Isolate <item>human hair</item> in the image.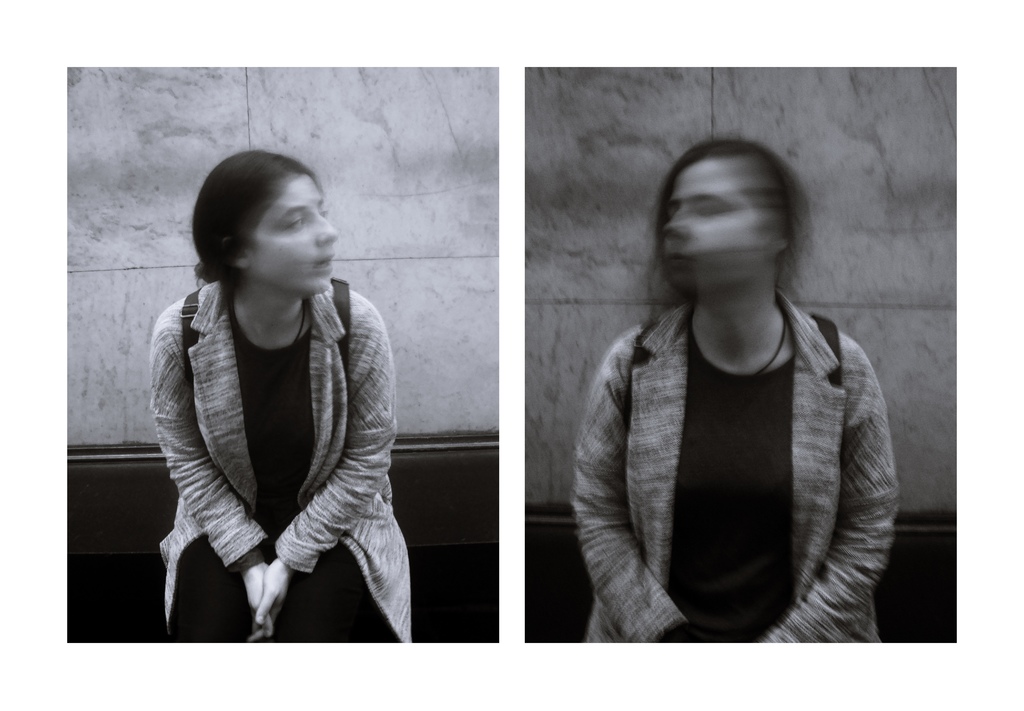
Isolated region: (left=645, top=138, right=813, bottom=337).
